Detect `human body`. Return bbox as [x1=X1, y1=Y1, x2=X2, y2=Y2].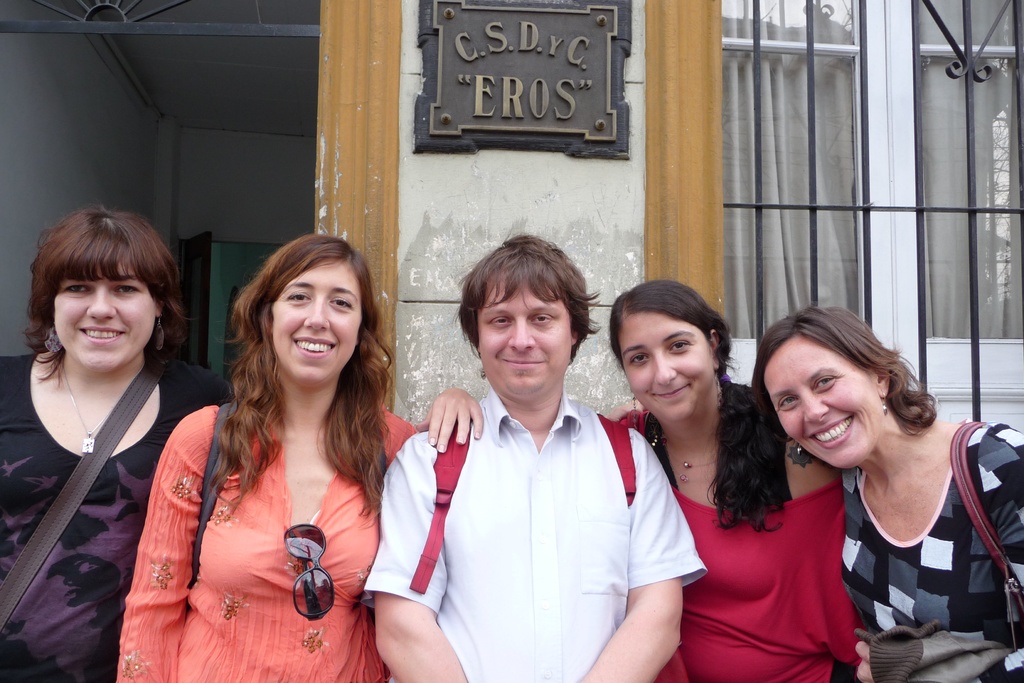
[x1=356, y1=387, x2=708, y2=682].
